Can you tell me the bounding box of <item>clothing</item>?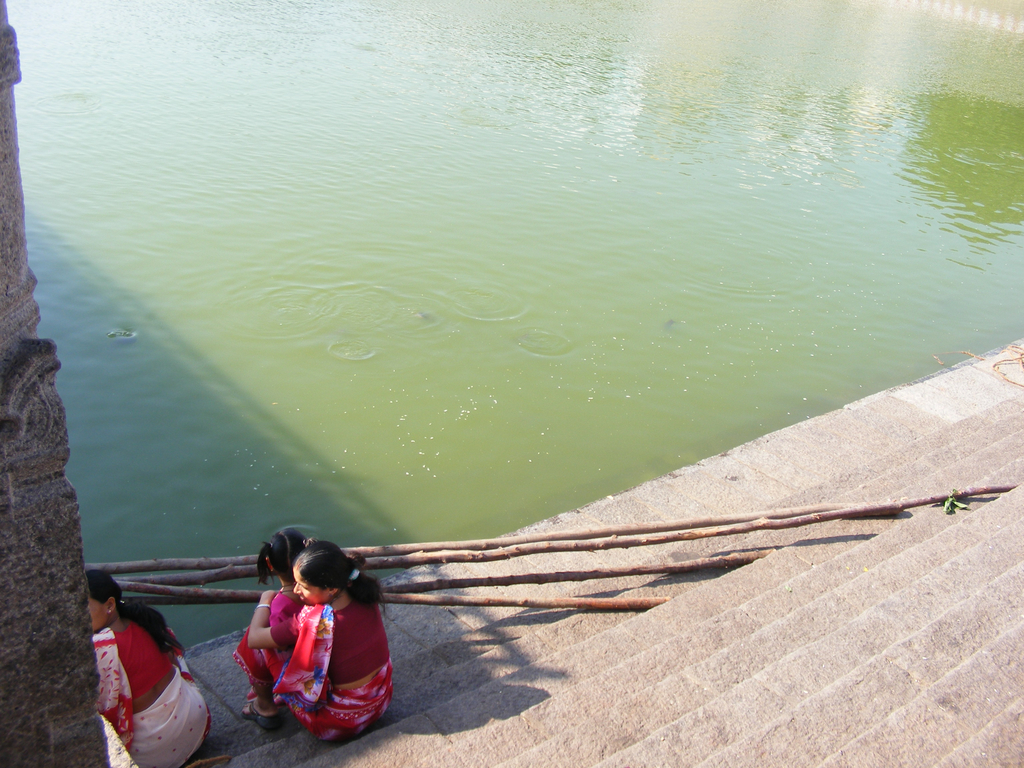
247, 582, 389, 743.
